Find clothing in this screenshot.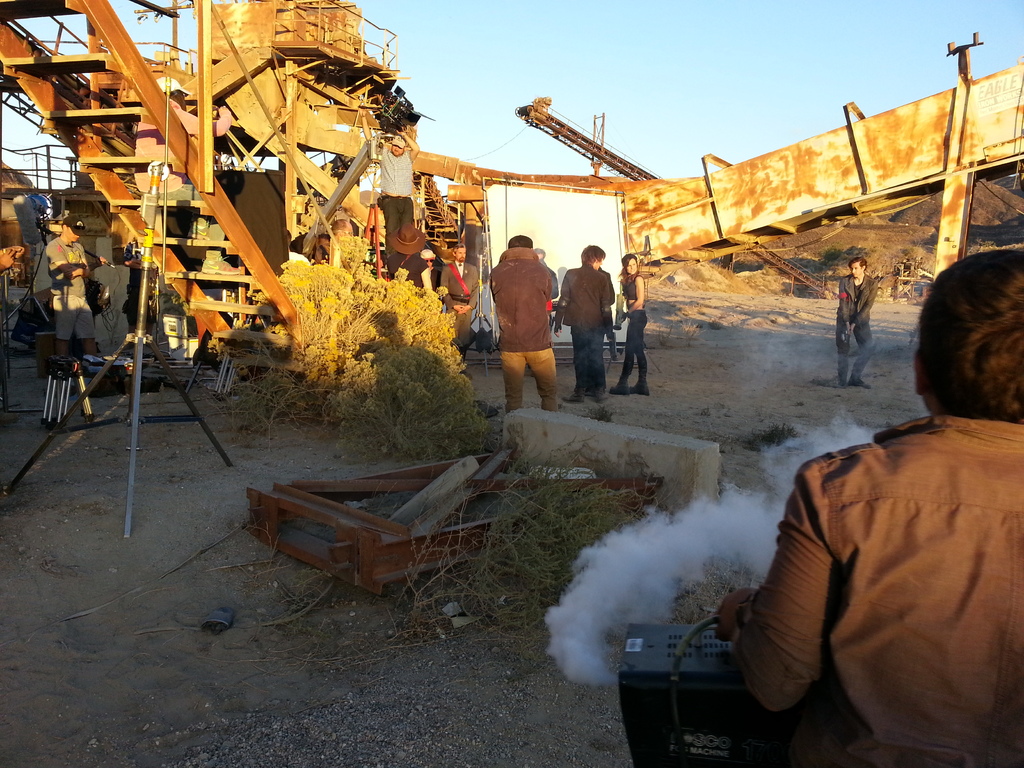
The bounding box for clothing is bbox(555, 266, 613, 388).
